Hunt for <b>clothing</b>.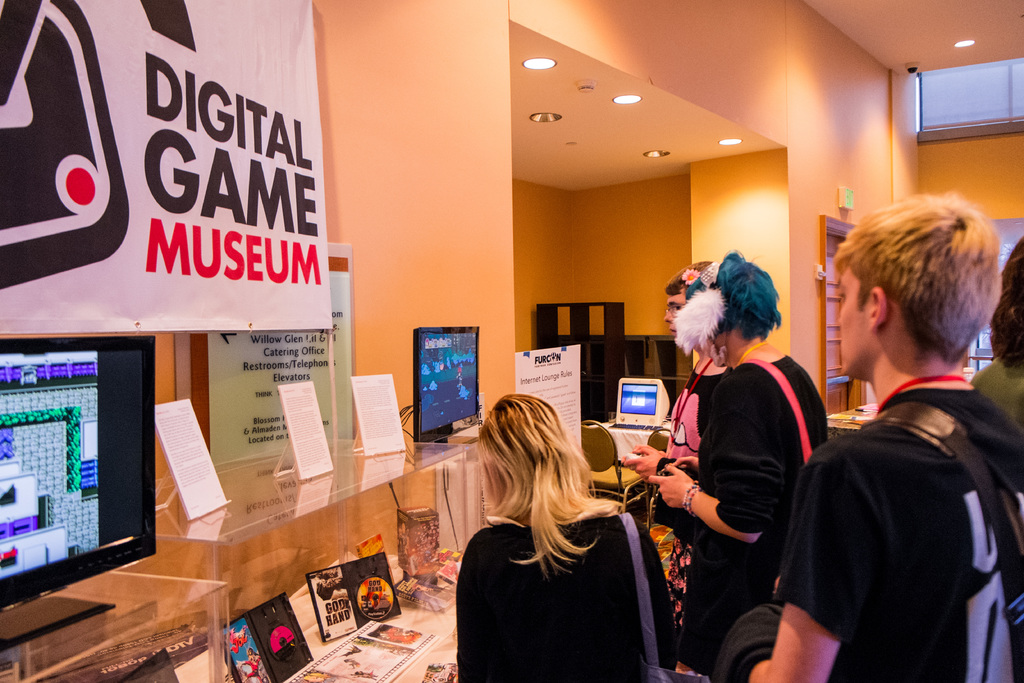
Hunted down at x1=974 y1=354 x2=1023 y2=446.
